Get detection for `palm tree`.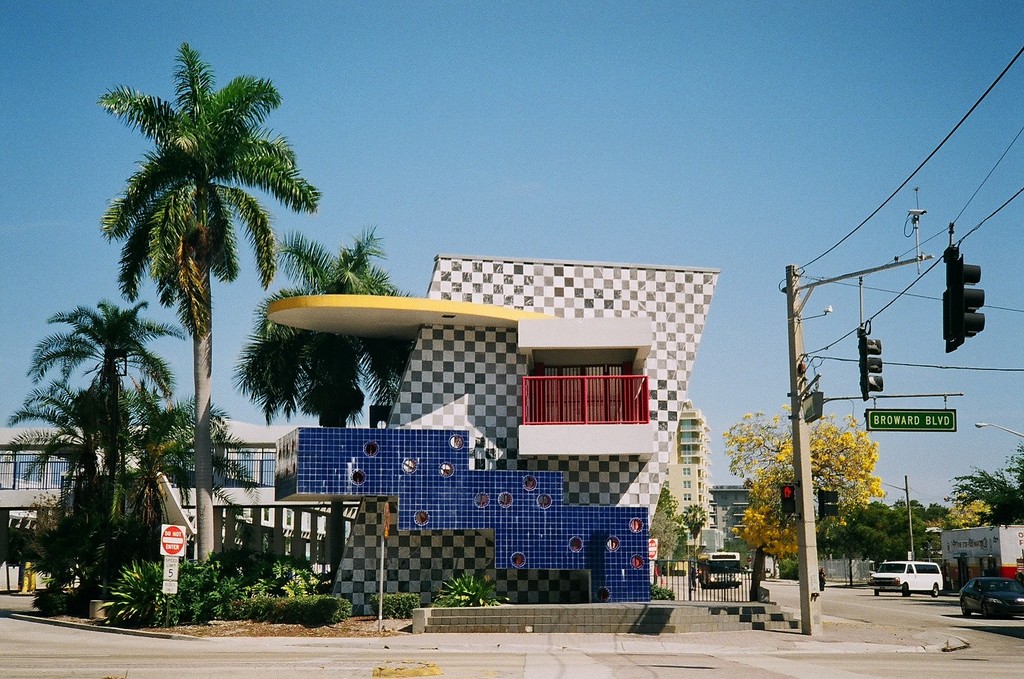
Detection: locate(242, 211, 422, 569).
